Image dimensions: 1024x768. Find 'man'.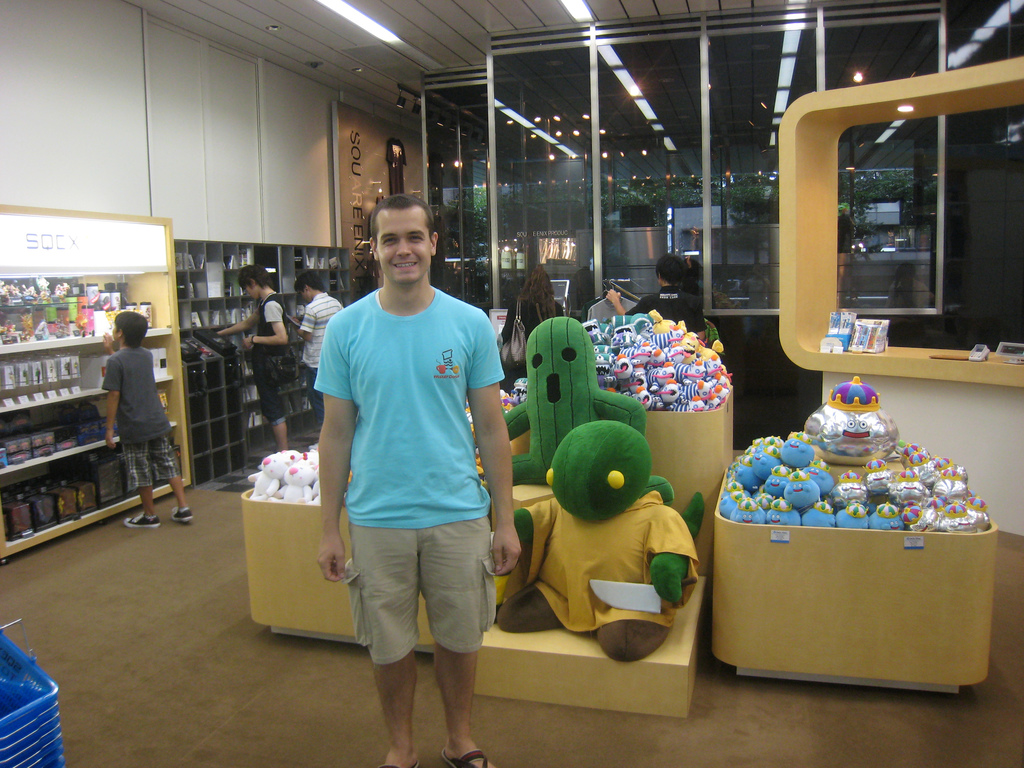
bbox=[297, 181, 516, 767].
